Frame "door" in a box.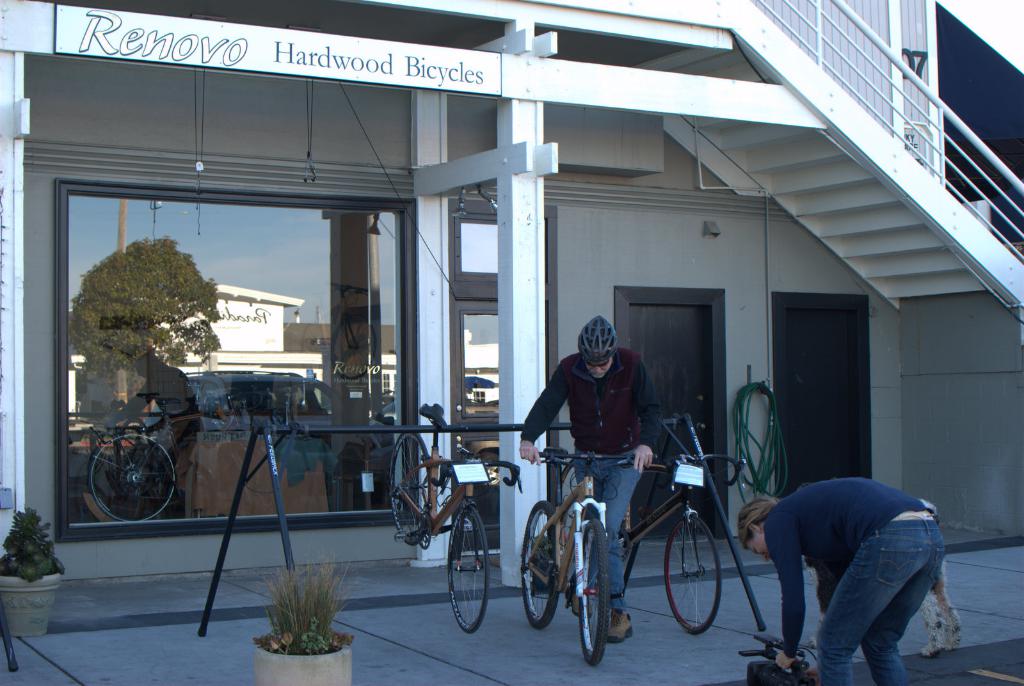
{"x1": 781, "y1": 311, "x2": 866, "y2": 499}.
